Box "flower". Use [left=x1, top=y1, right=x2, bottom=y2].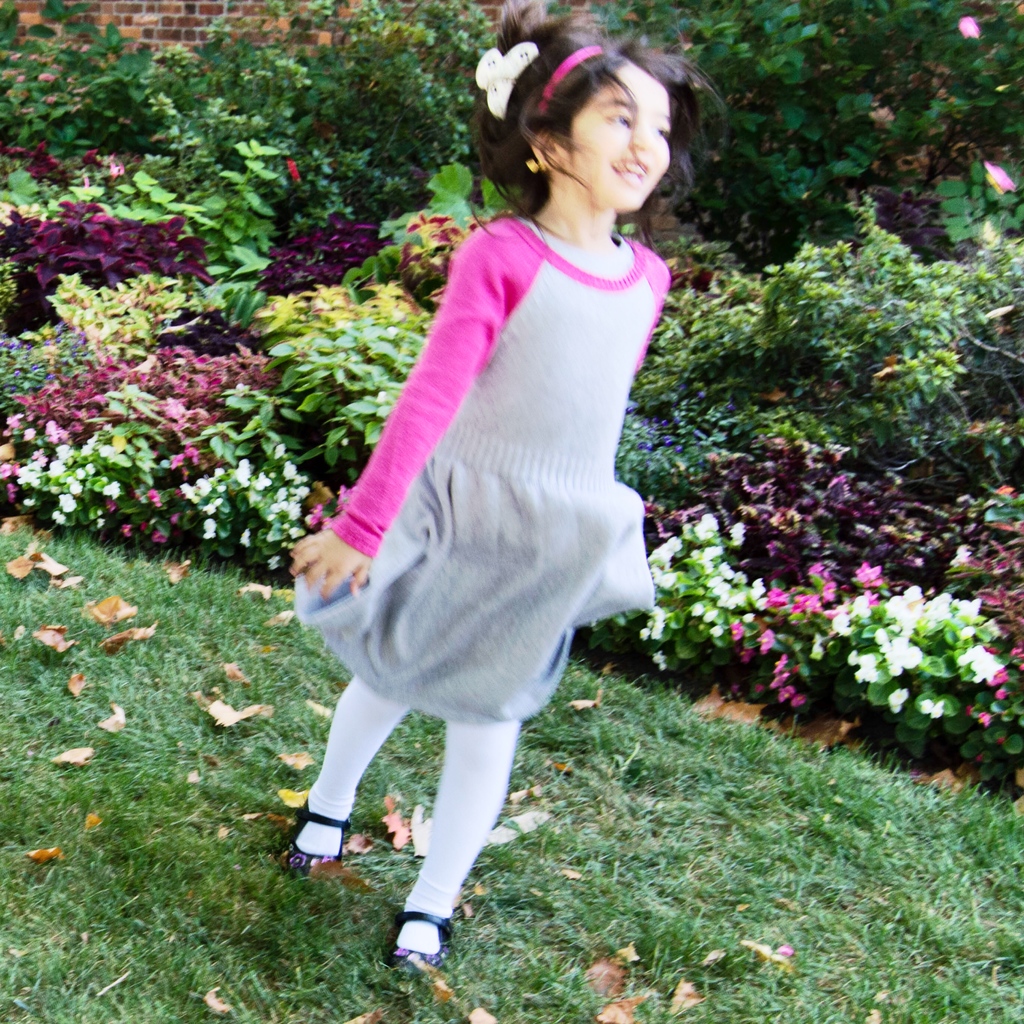
[left=113, top=161, right=125, bottom=183].
